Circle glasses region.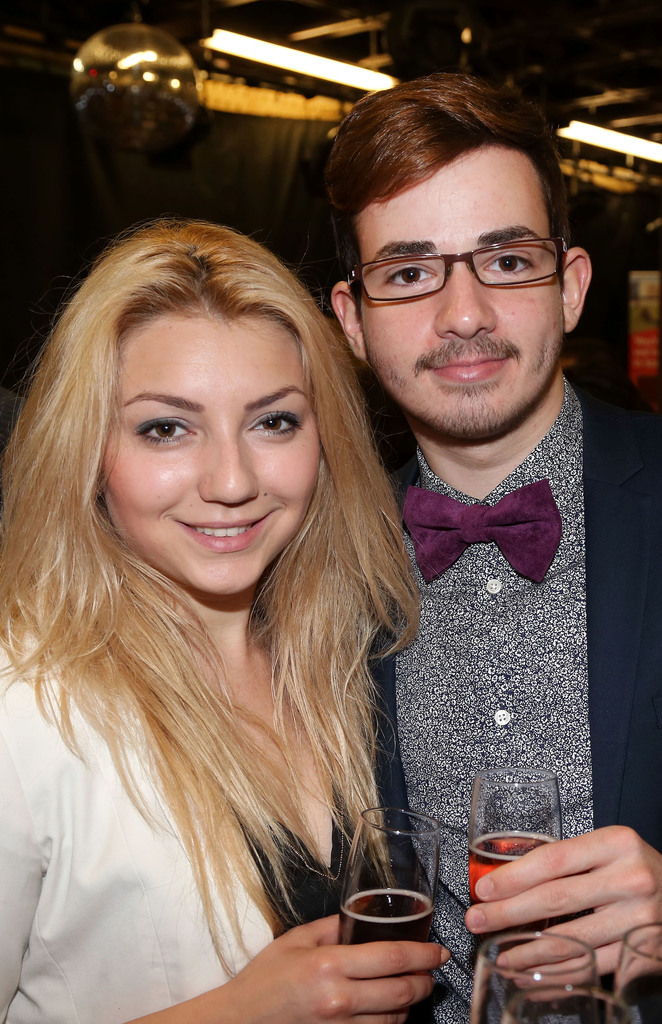
Region: (345, 218, 578, 298).
